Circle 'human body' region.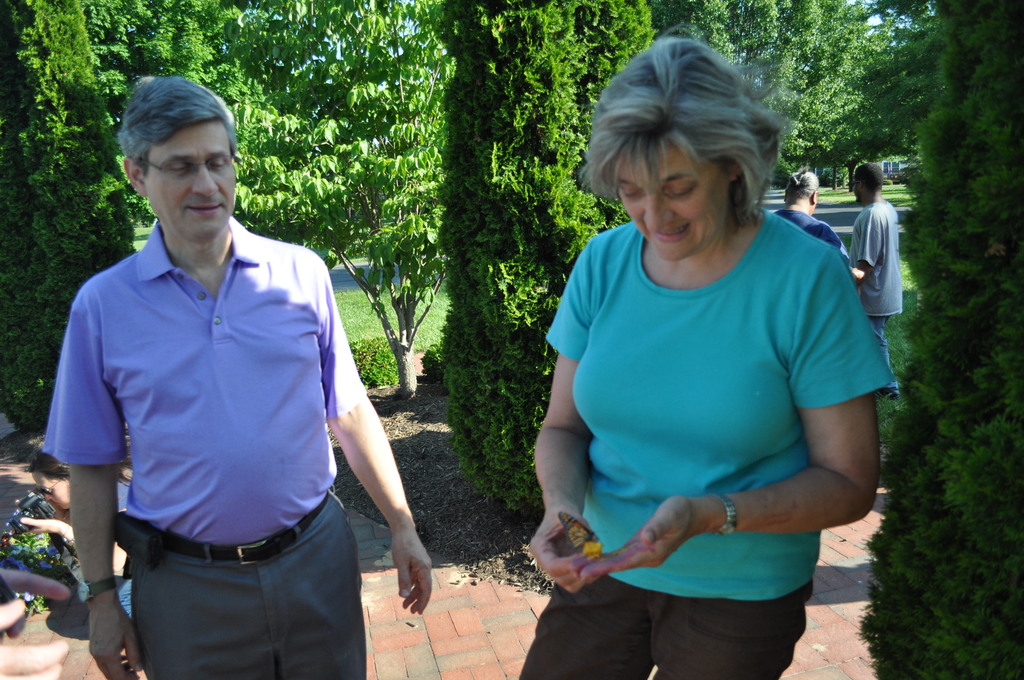
Region: crop(536, 91, 893, 667).
